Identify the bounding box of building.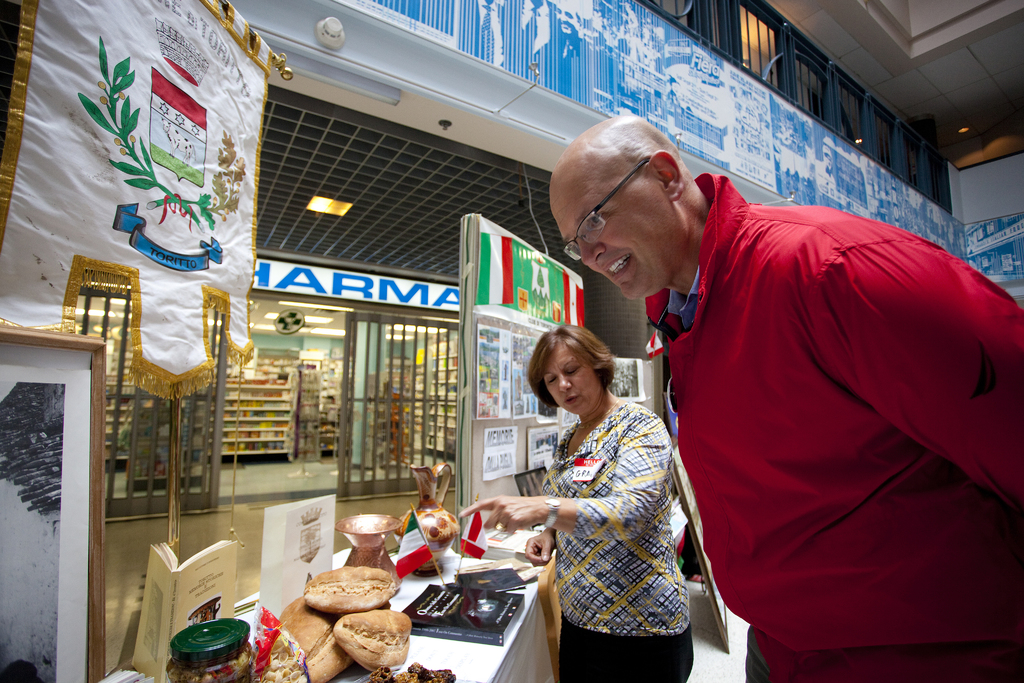
bbox=(0, 0, 1023, 680).
